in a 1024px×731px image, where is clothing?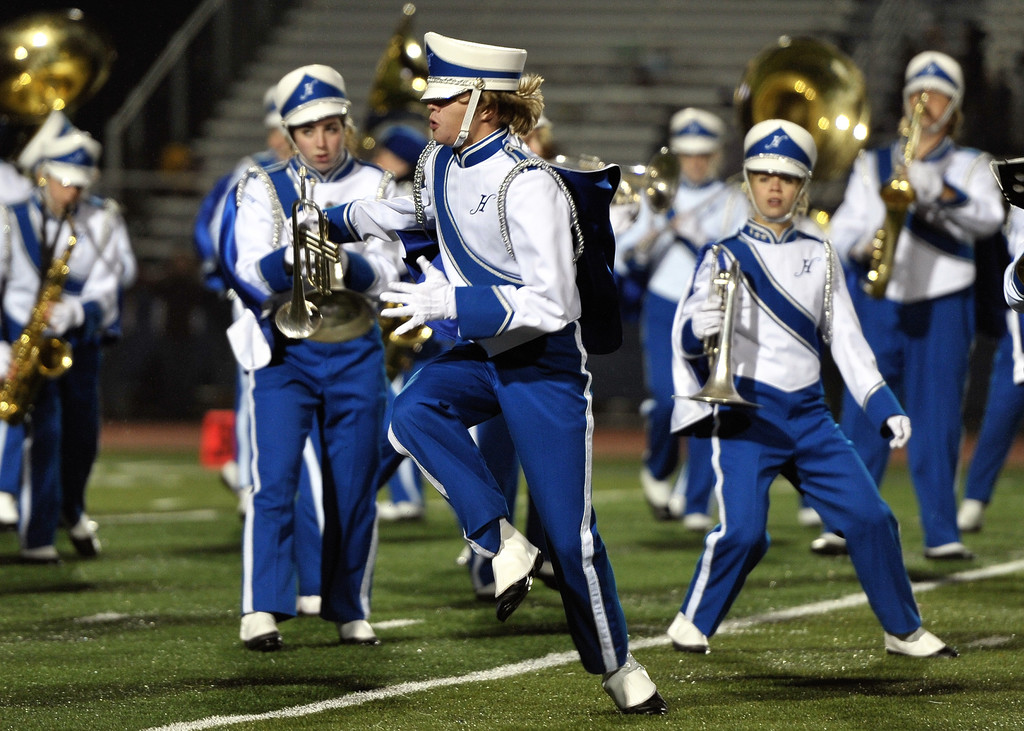
rect(300, 131, 650, 688).
